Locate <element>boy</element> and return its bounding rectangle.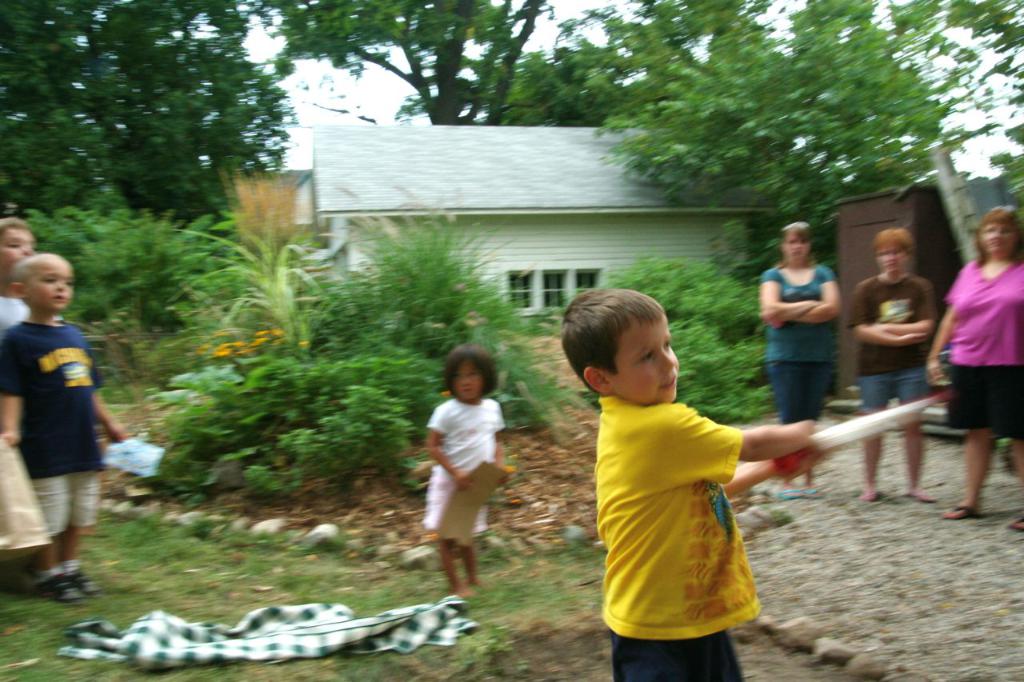
<region>0, 221, 68, 348</region>.
